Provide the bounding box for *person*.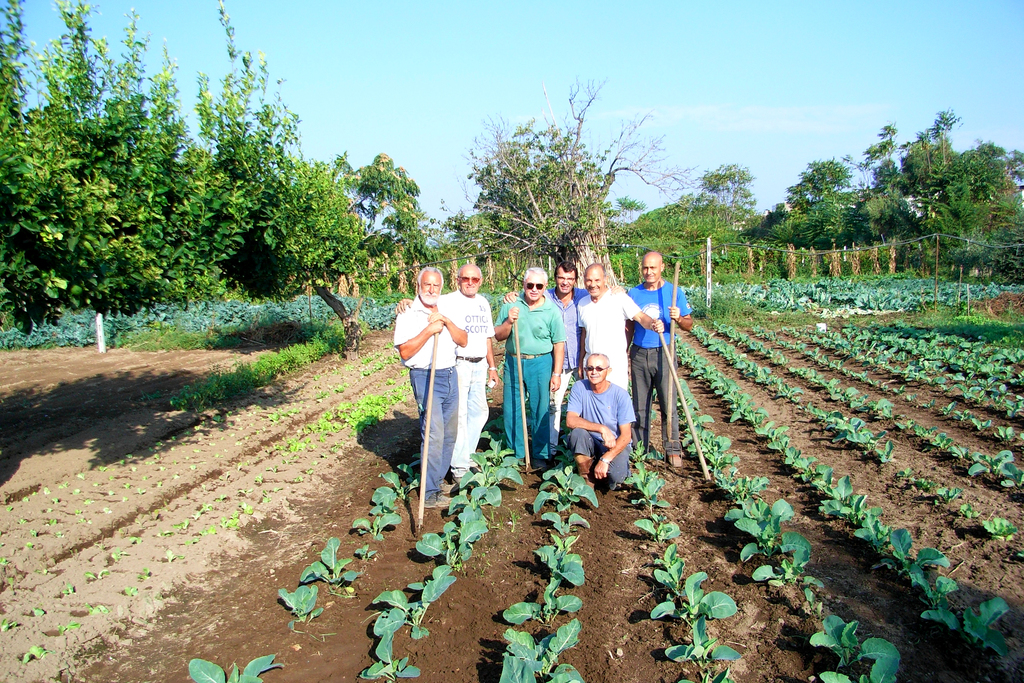
Rect(578, 264, 667, 393).
